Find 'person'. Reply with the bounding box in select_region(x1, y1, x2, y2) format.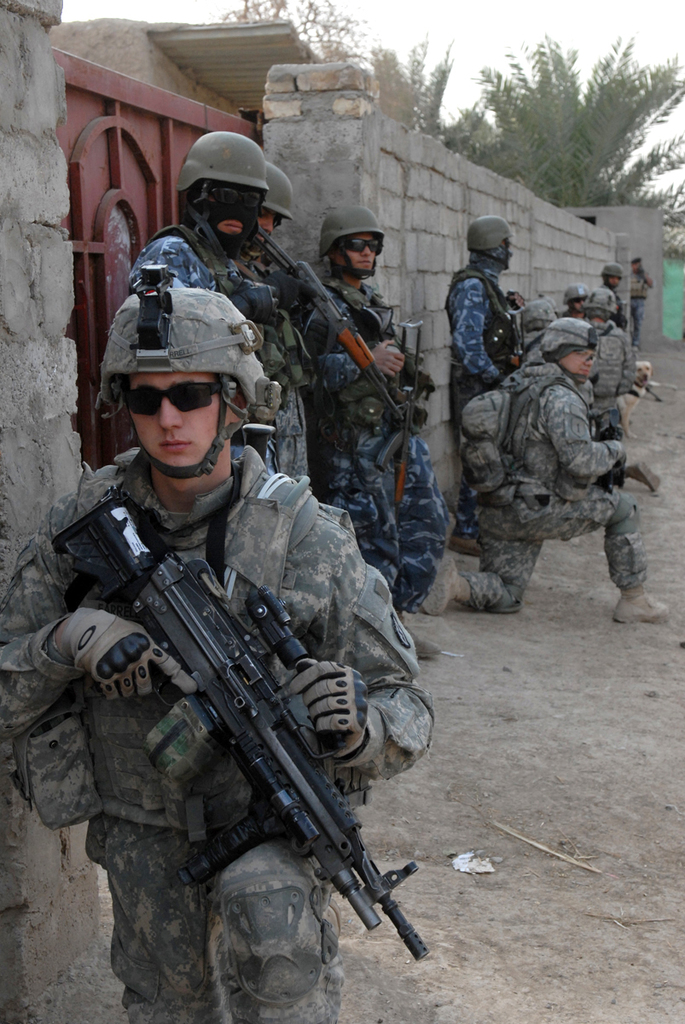
select_region(575, 286, 634, 448).
